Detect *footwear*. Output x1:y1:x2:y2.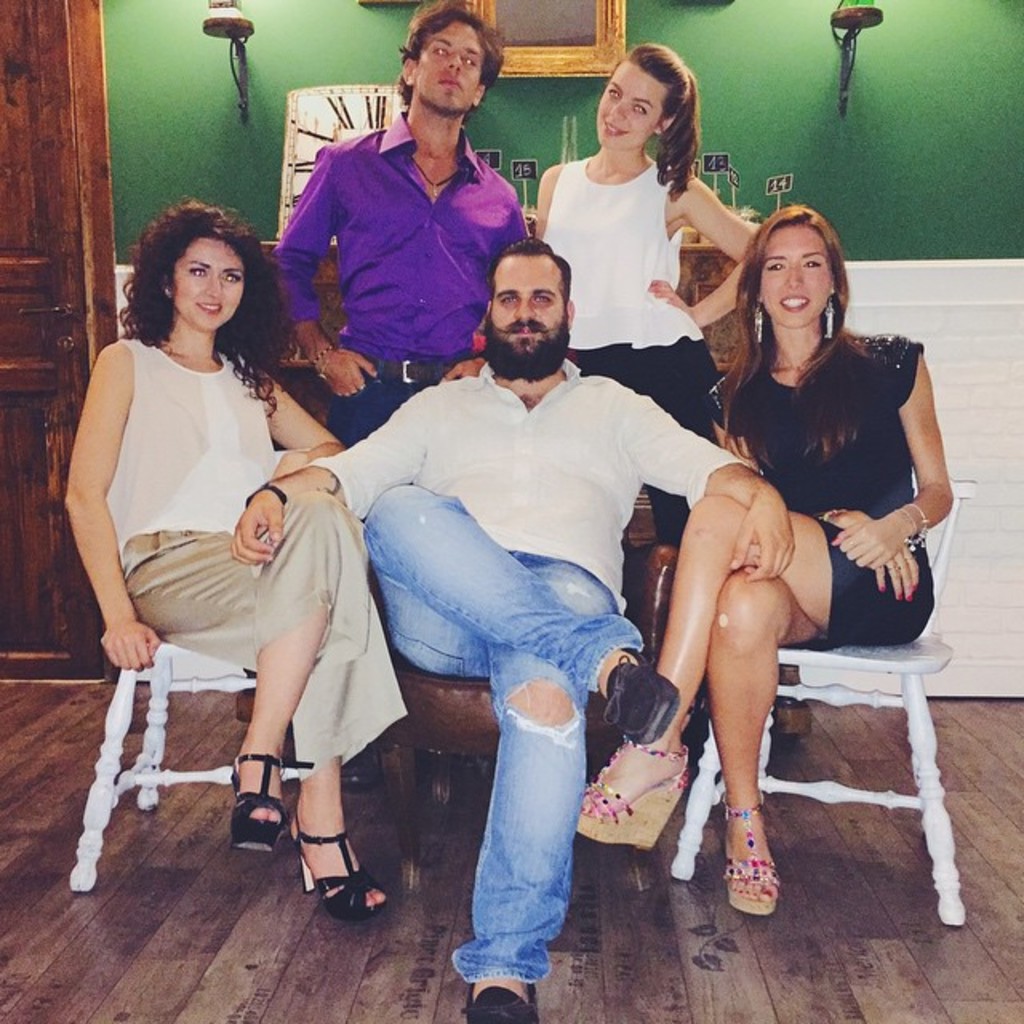
722:798:787:922.
